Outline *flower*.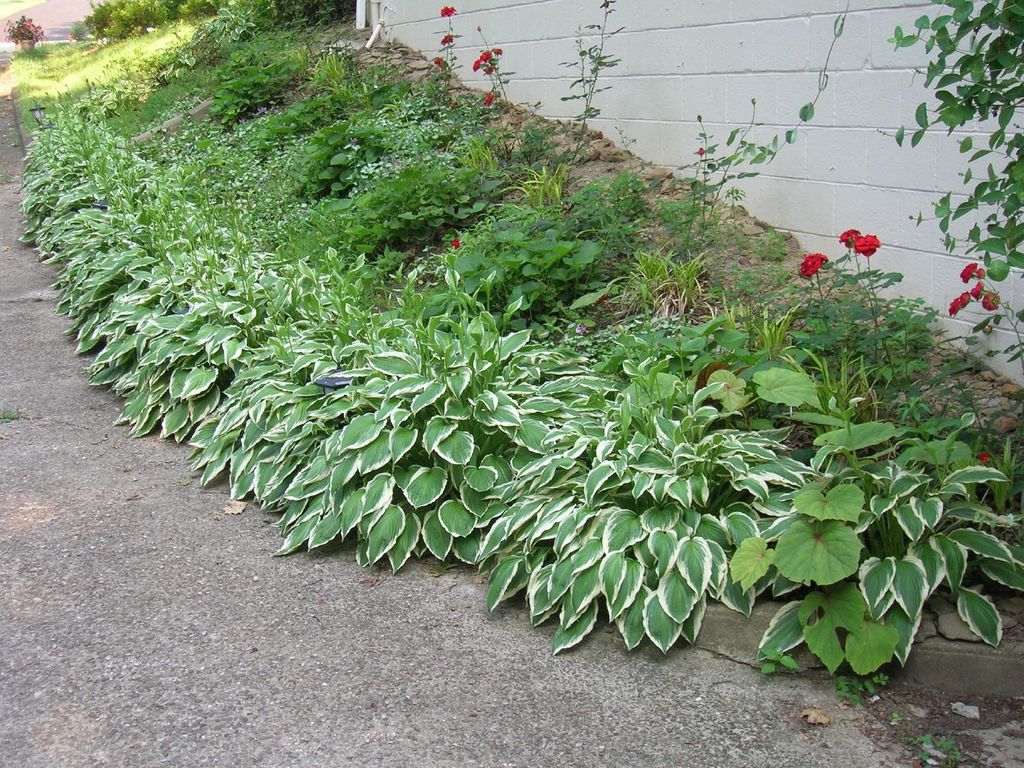
Outline: crop(432, 56, 442, 65).
